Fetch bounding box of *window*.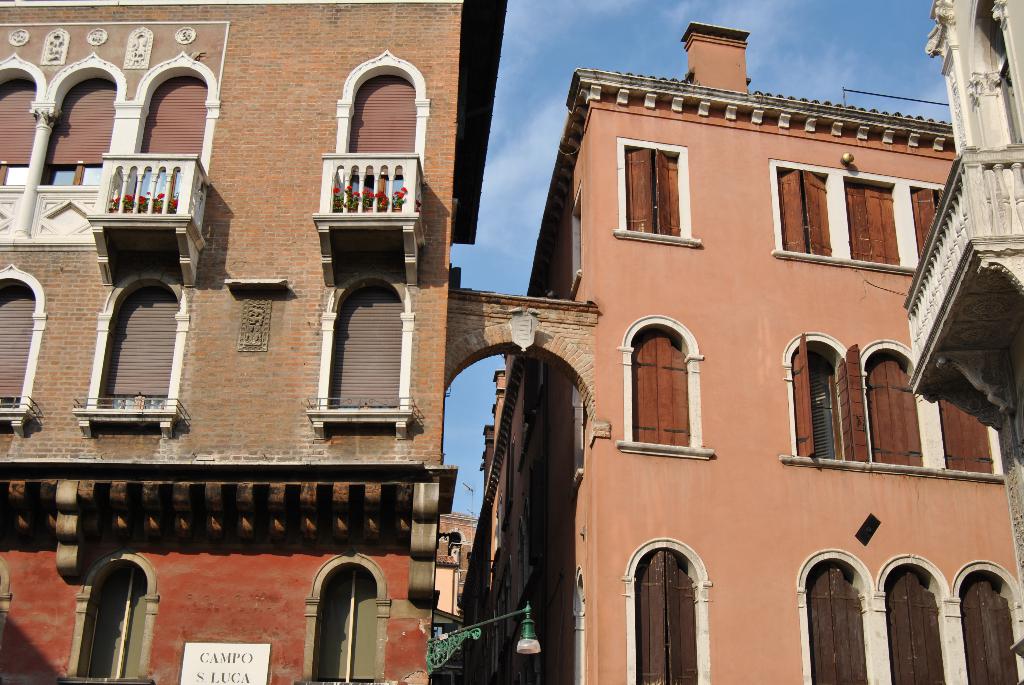
Bbox: bbox(298, 544, 394, 684).
